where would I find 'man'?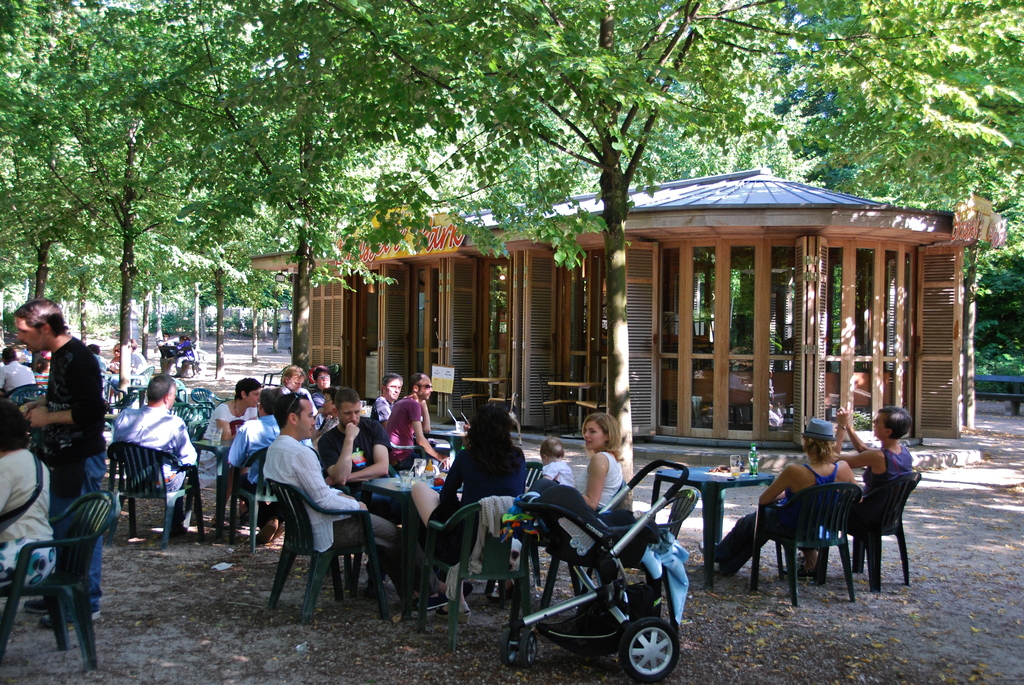
At <box>114,336,152,386</box>.
